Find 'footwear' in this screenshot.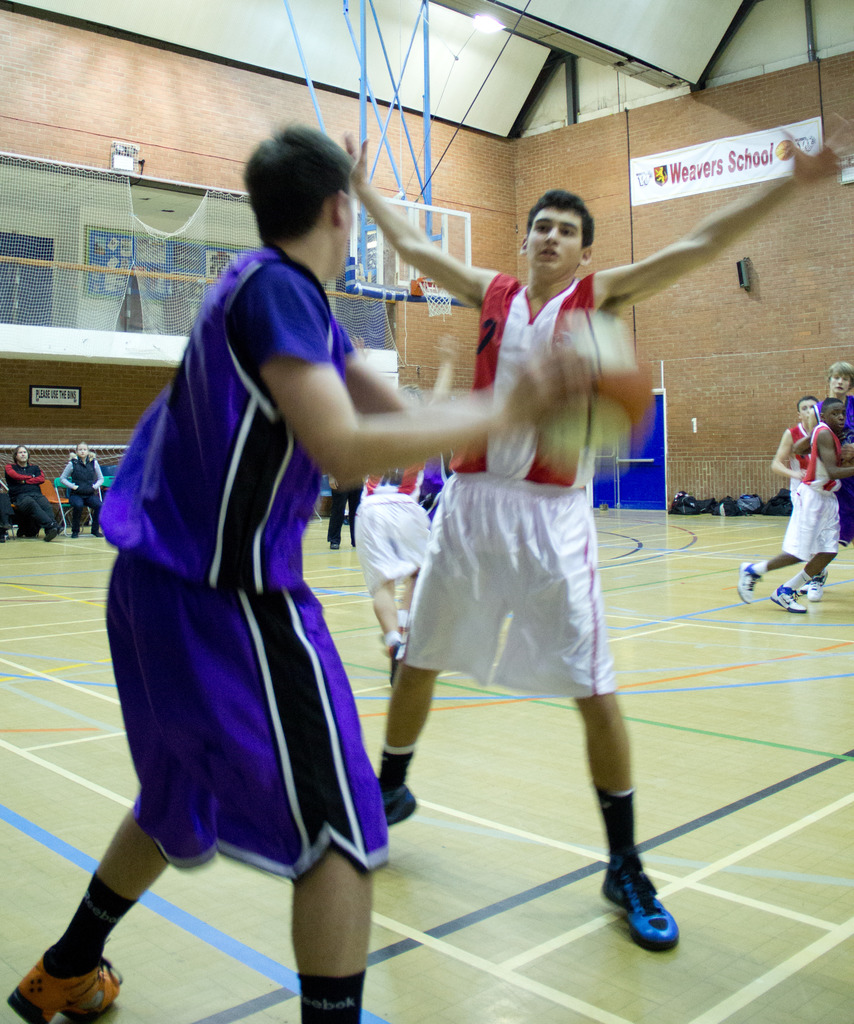
The bounding box for 'footwear' is left=0, top=941, right=129, bottom=1020.
